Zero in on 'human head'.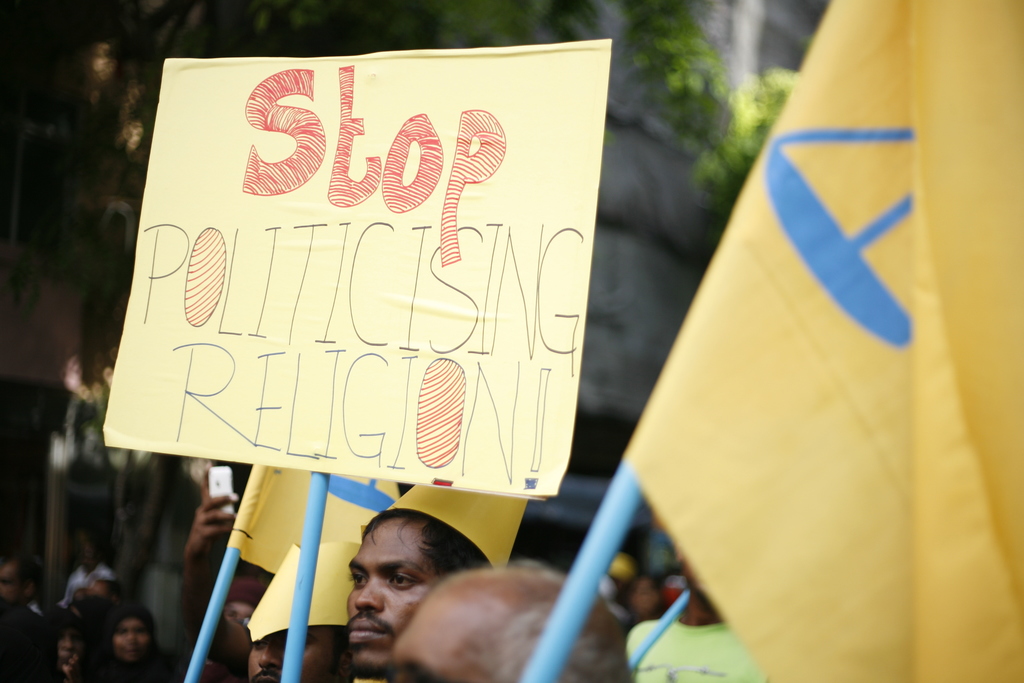
Zeroed in: rect(0, 556, 47, 607).
